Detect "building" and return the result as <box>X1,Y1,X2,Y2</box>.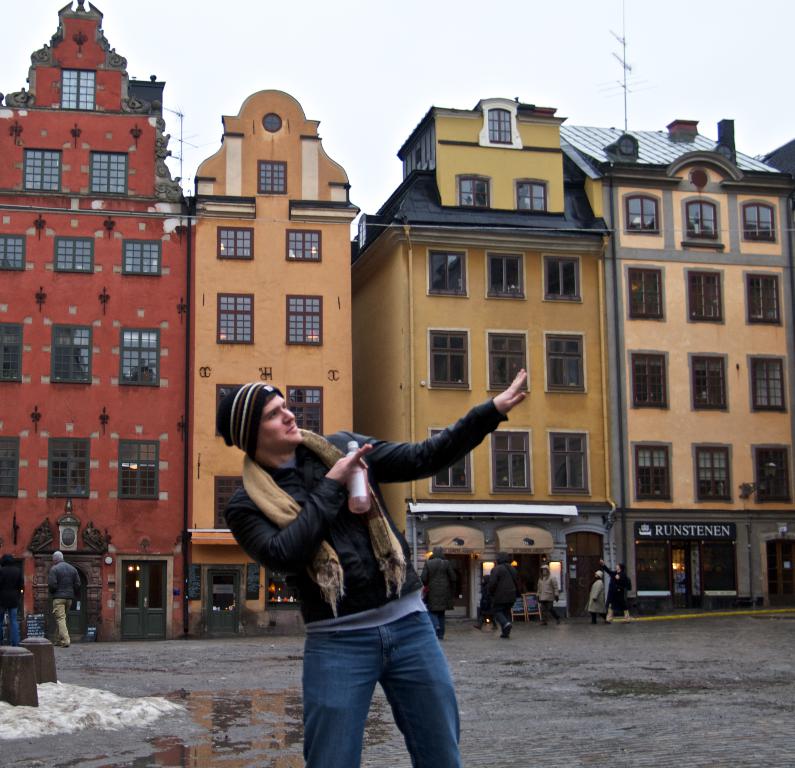
<box>0,0,190,637</box>.
